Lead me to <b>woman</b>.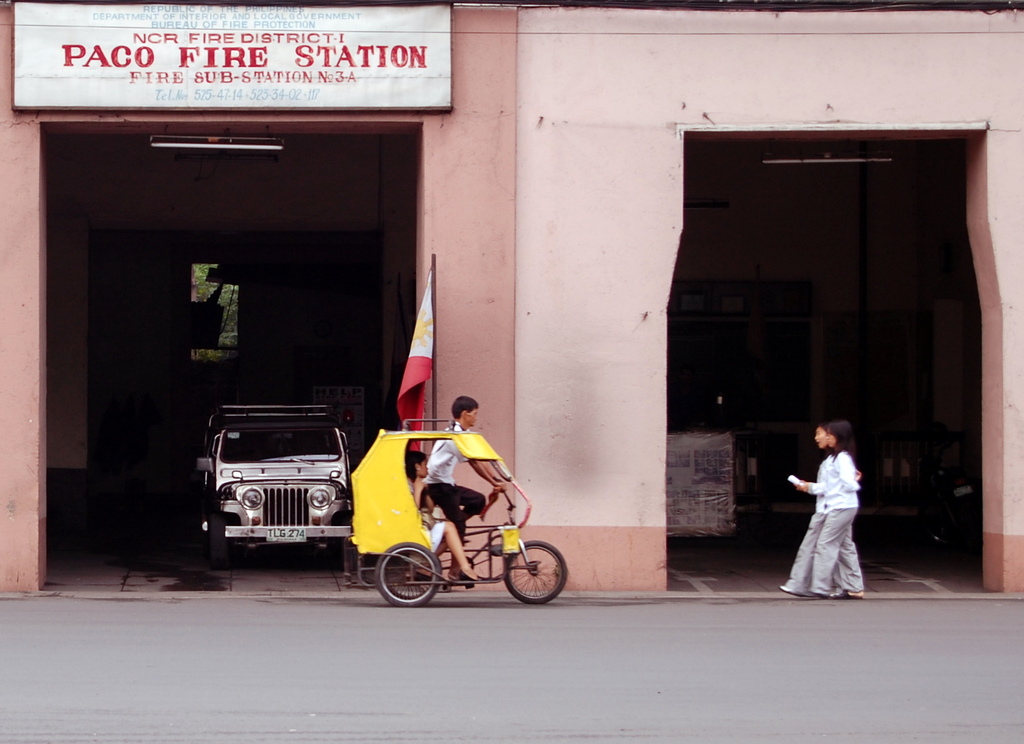
Lead to <box>817,417,863,603</box>.
